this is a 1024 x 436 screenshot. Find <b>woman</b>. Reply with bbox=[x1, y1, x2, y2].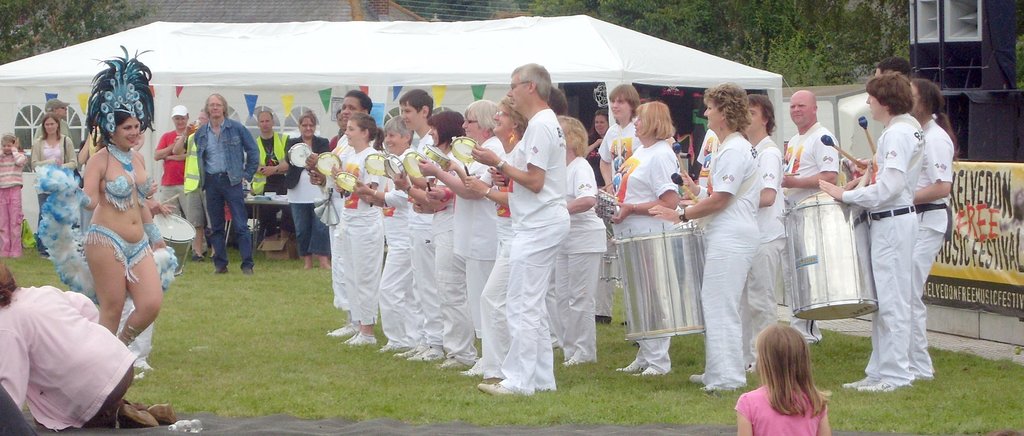
bbox=[354, 115, 426, 357].
